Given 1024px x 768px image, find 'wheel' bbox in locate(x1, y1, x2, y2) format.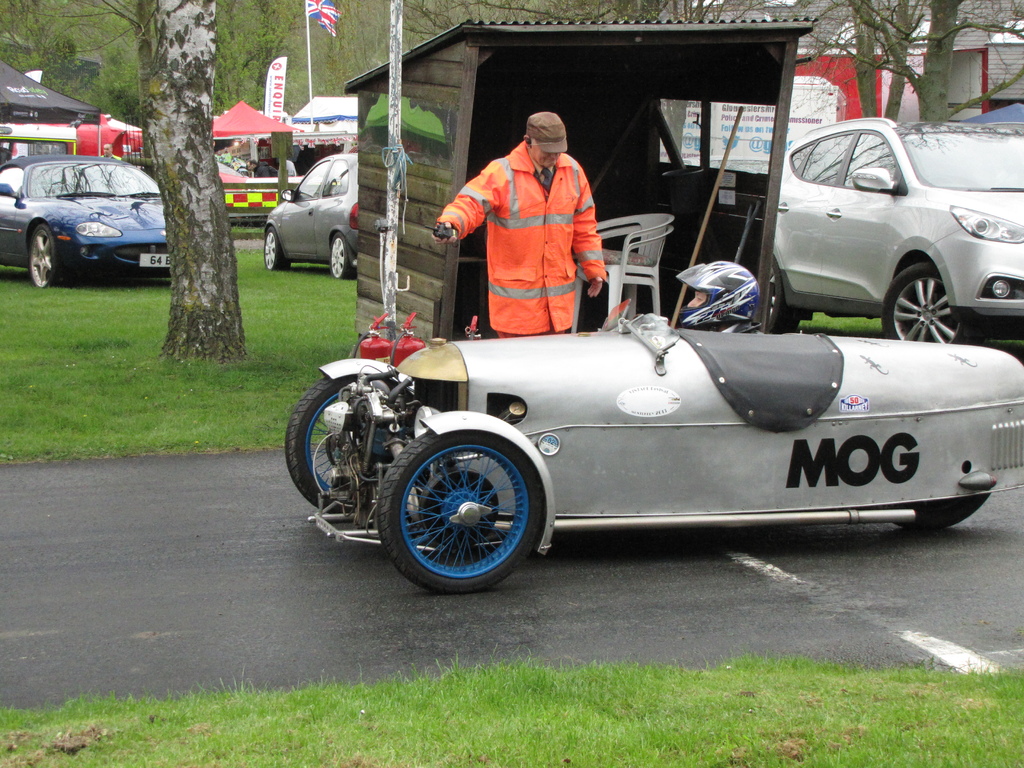
locate(332, 237, 358, 278).
